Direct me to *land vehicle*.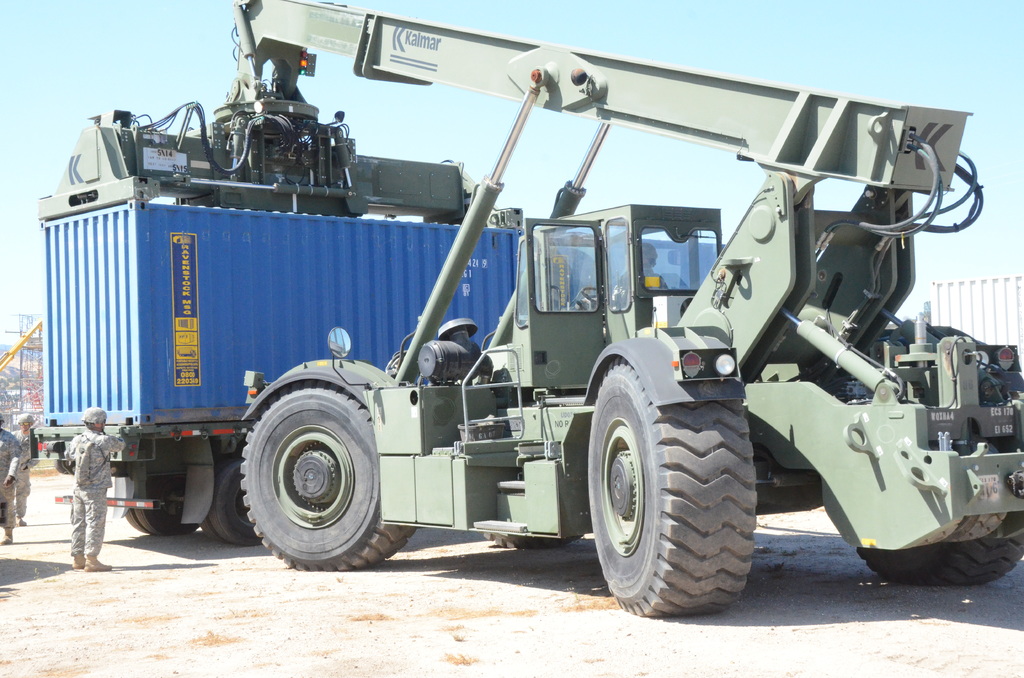
Direction: x1=20, y1=0, x2=1023, y2=616.
